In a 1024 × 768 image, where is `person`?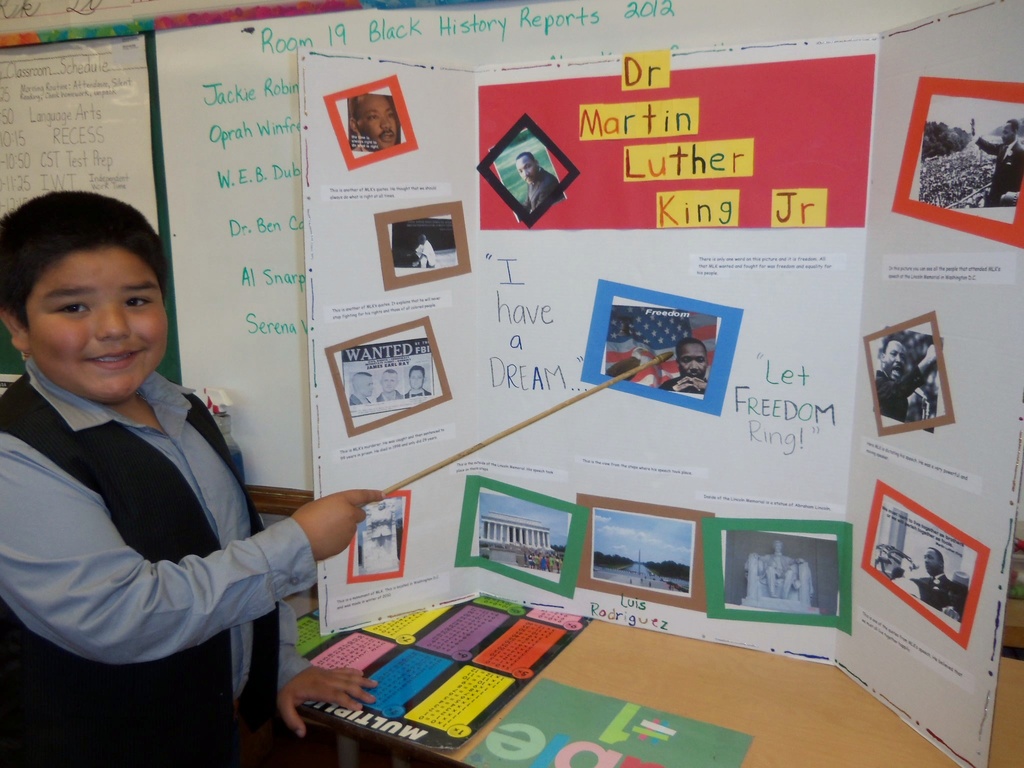
region(349, 372, 374, 405).
